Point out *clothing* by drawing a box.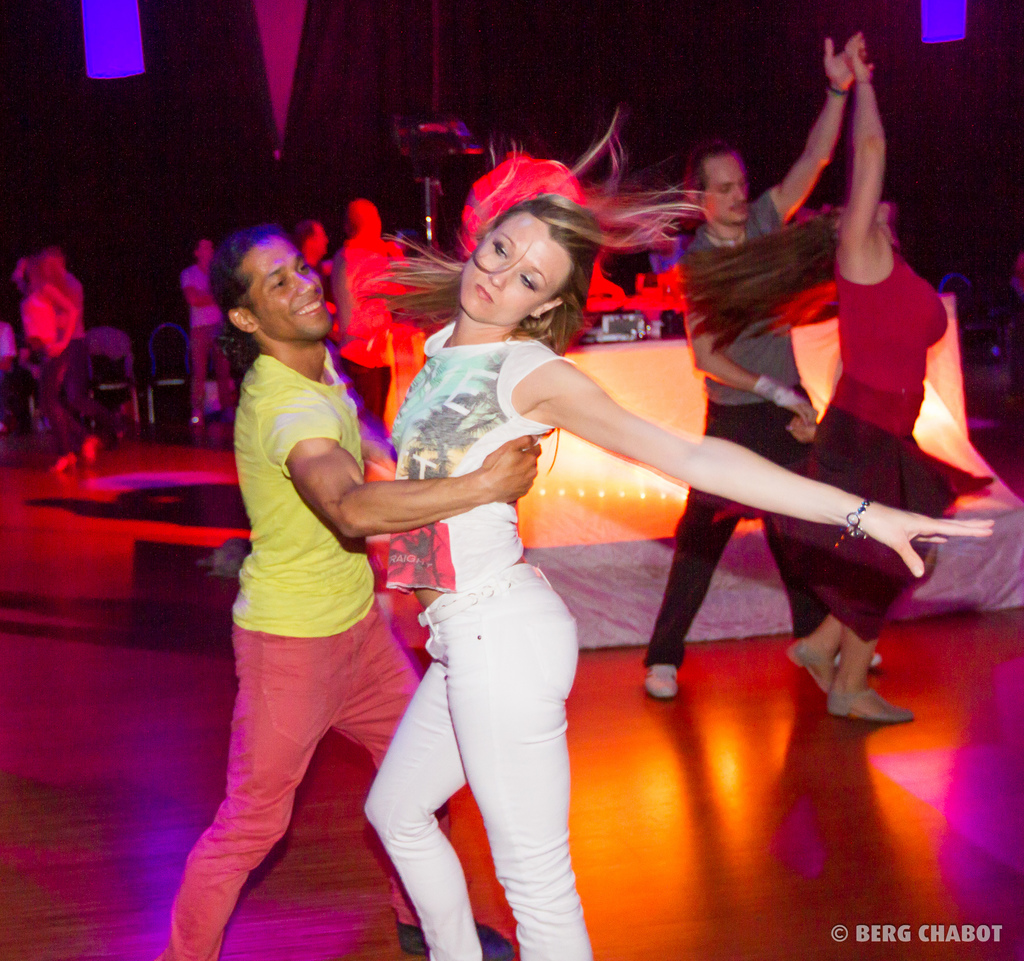
[639,188,822,678].
